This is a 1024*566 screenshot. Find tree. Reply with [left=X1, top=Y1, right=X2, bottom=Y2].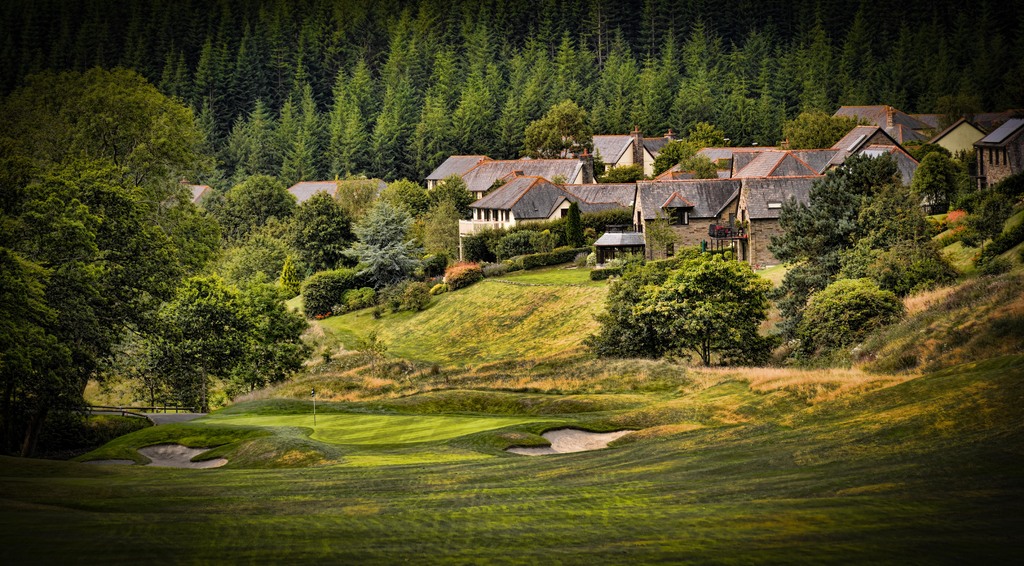
[left=562, top=239, right=797, bottom=382].
